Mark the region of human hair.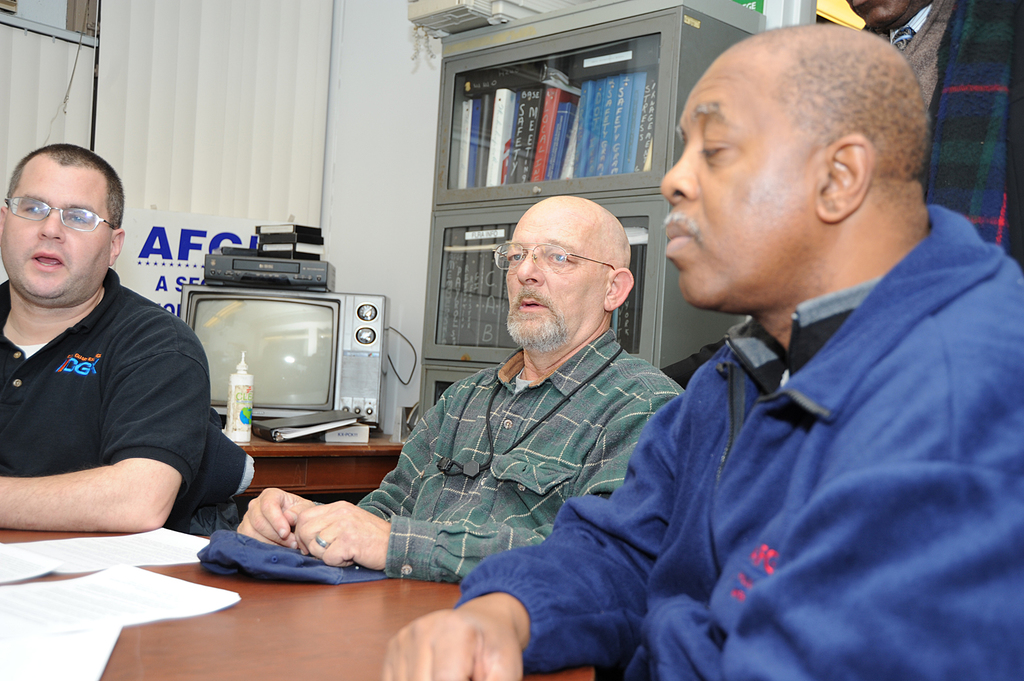
Region: <region>8, 144, 115, 253</region>.
